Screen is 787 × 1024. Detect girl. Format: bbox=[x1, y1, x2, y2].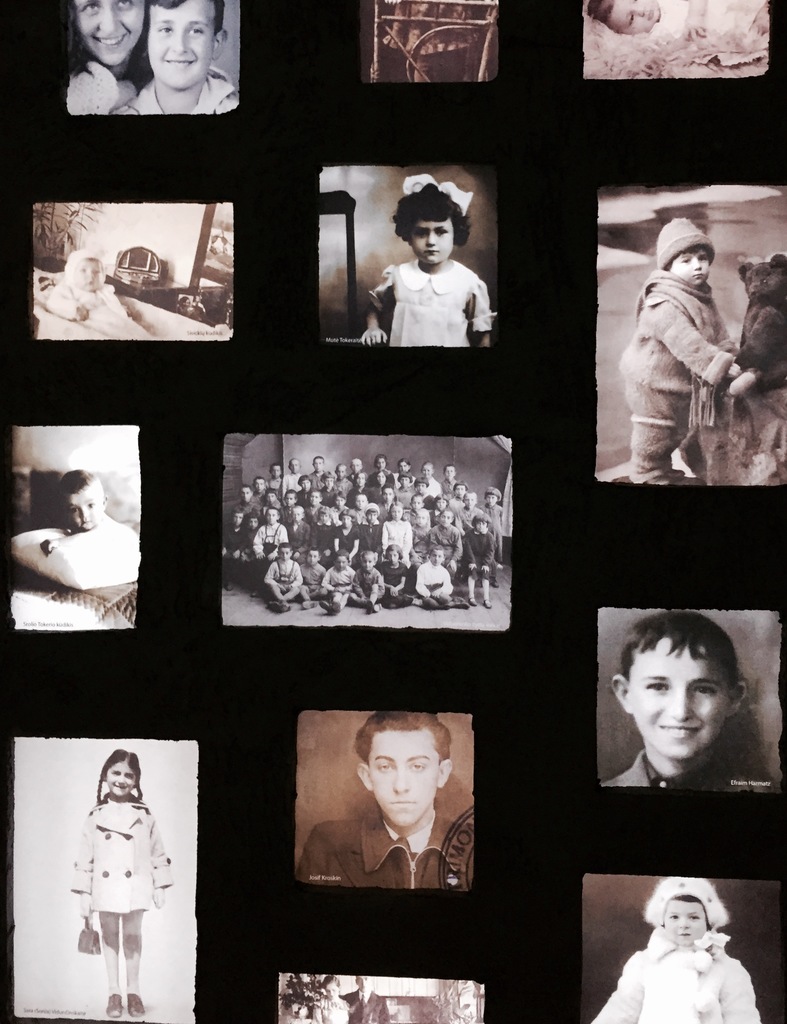
bbox=[361, 175, 498, 349].
